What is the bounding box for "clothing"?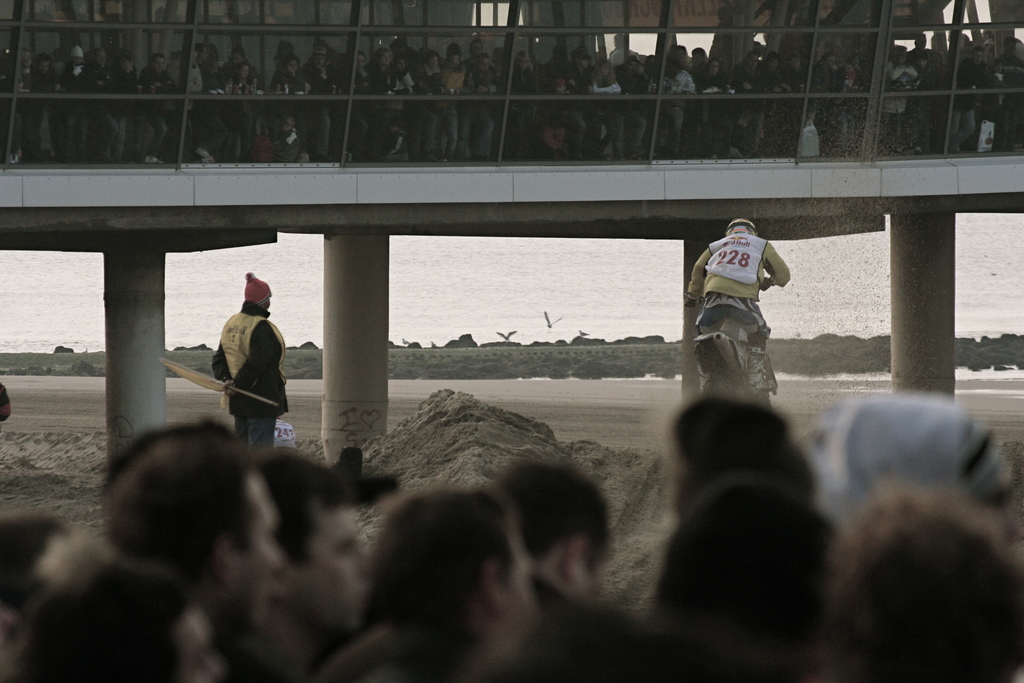
x1=531 y1=70 x2=563 y2=161.
